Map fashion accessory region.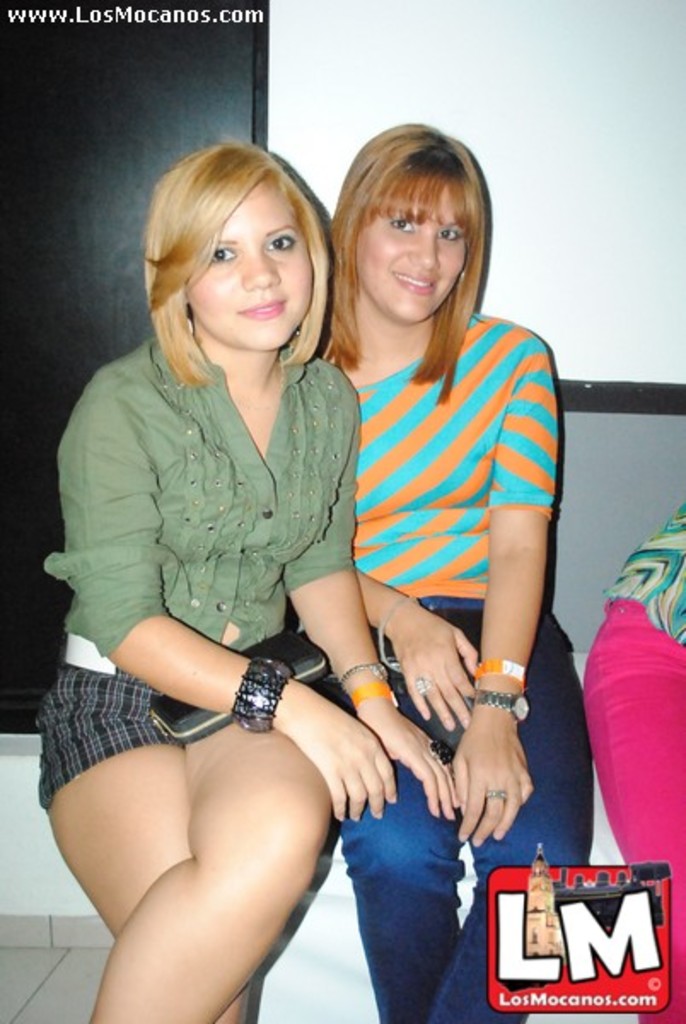
Mapped to bbox(232, 652, 295, 732).
